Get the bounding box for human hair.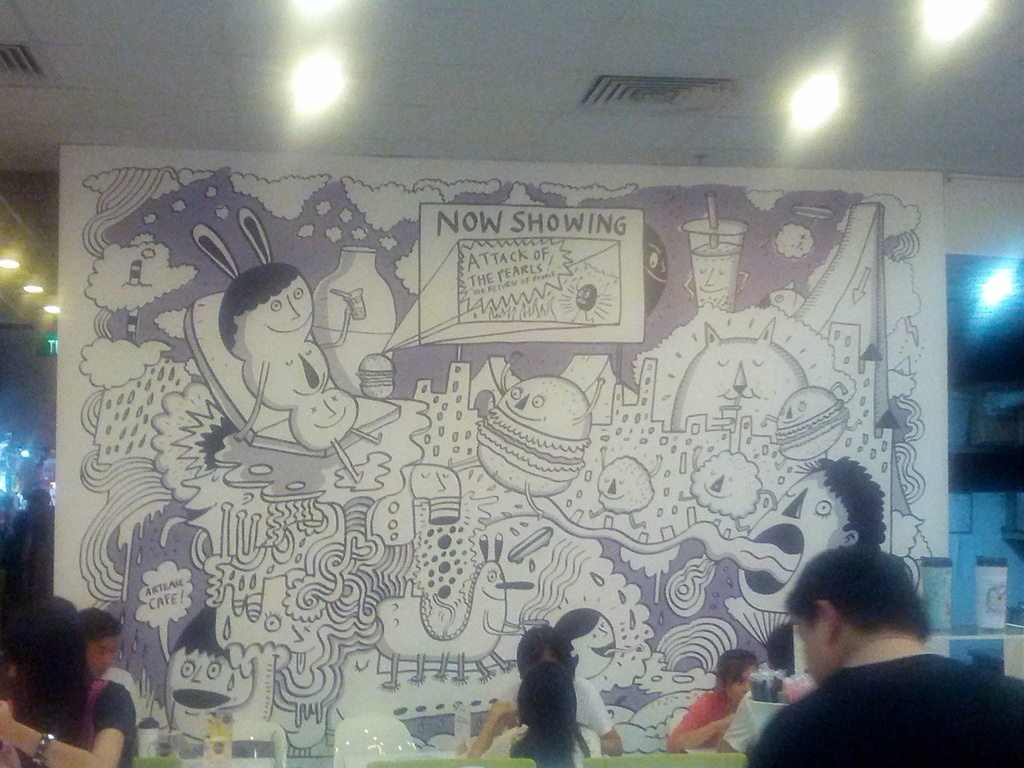
{"left": 551, "top": 605, "right": 604, "bottom": 641}.
